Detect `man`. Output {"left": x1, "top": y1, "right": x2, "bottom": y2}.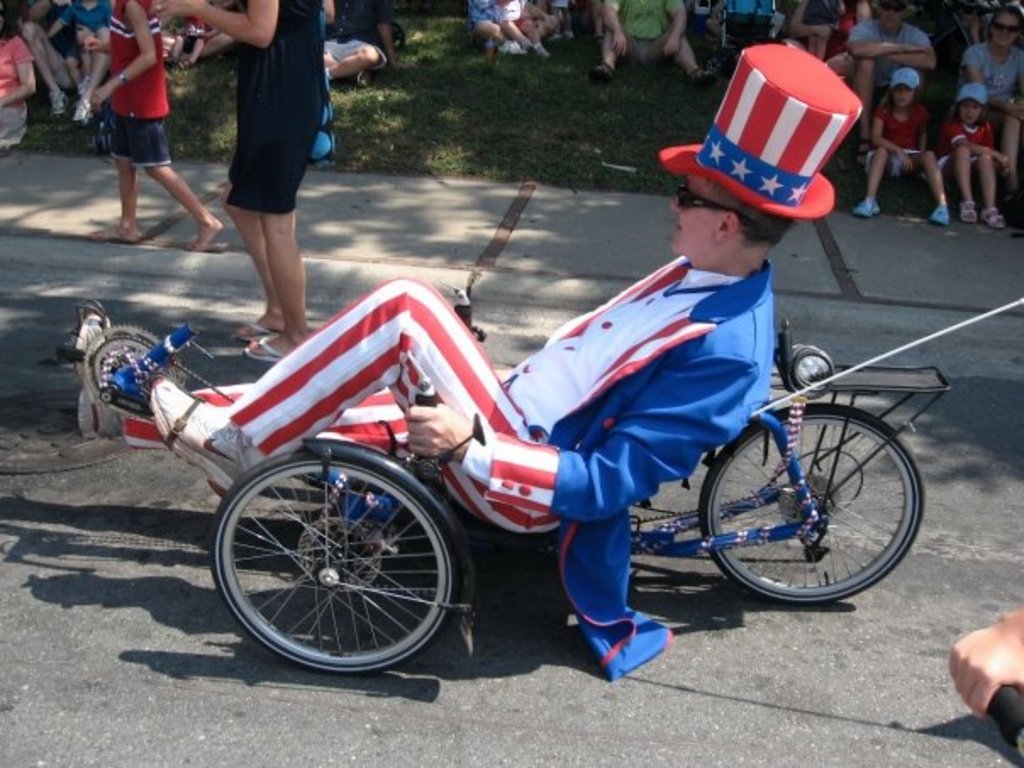
{"left": 848, "top": 0, "right": 941, "bottom": 122}.
